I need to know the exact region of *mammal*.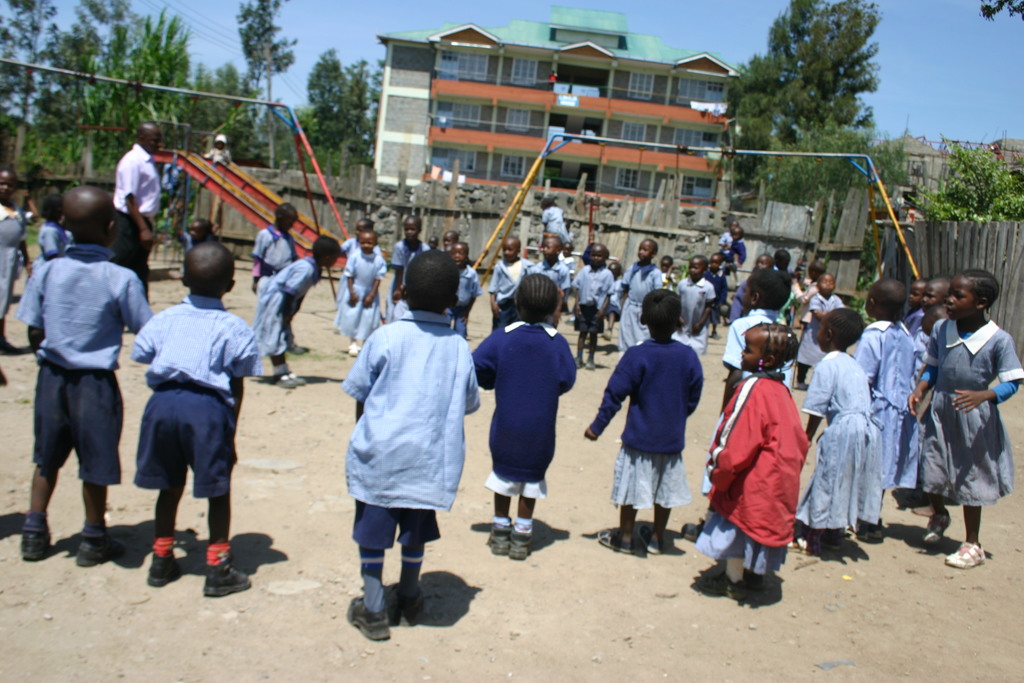
Region: select_region(132, 239, 257, 596).
